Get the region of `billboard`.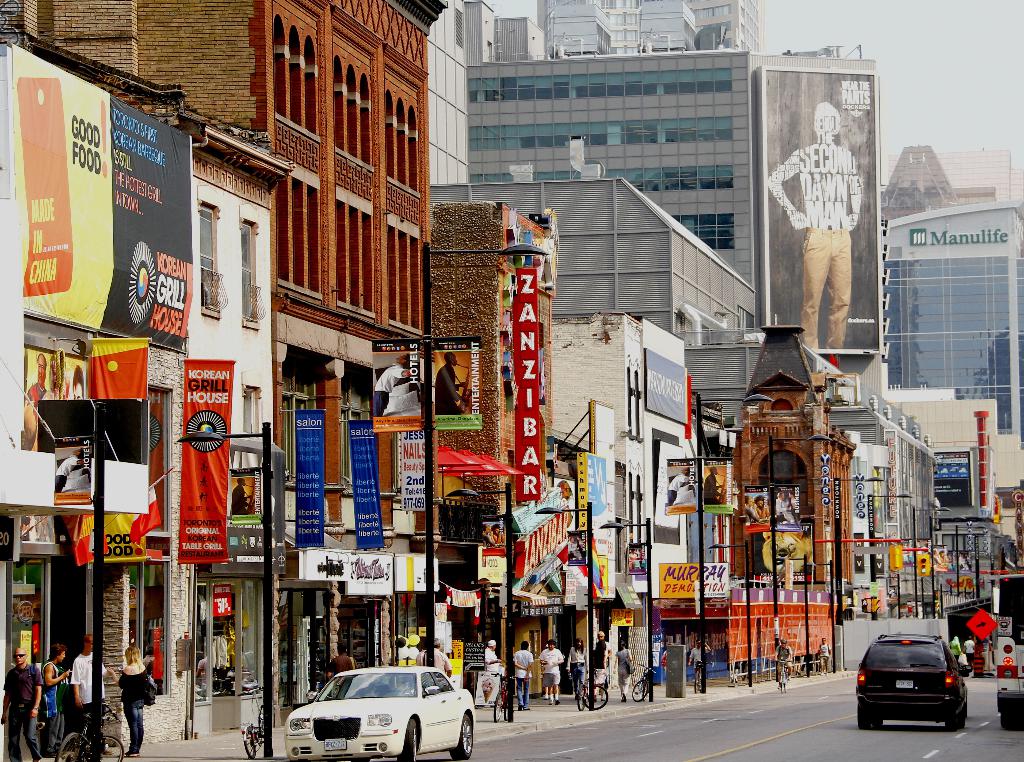
l=758, t=63, r=876, b=351.
